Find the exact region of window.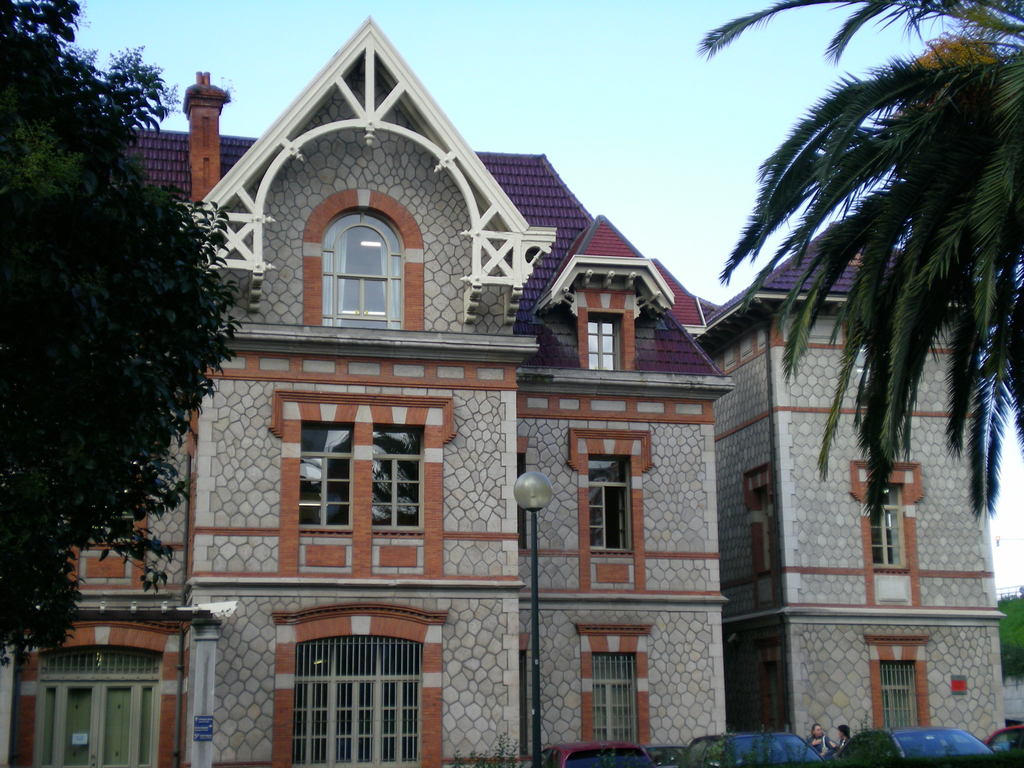
Exact region: 515, 455, 527, 550.
